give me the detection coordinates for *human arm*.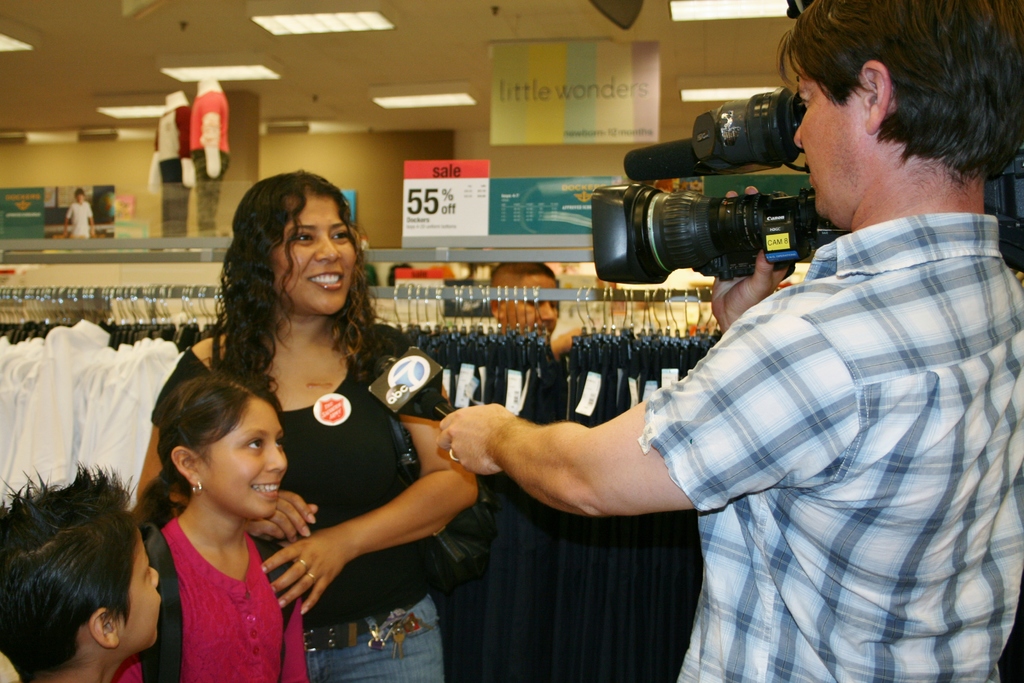
110:537:163:682.
